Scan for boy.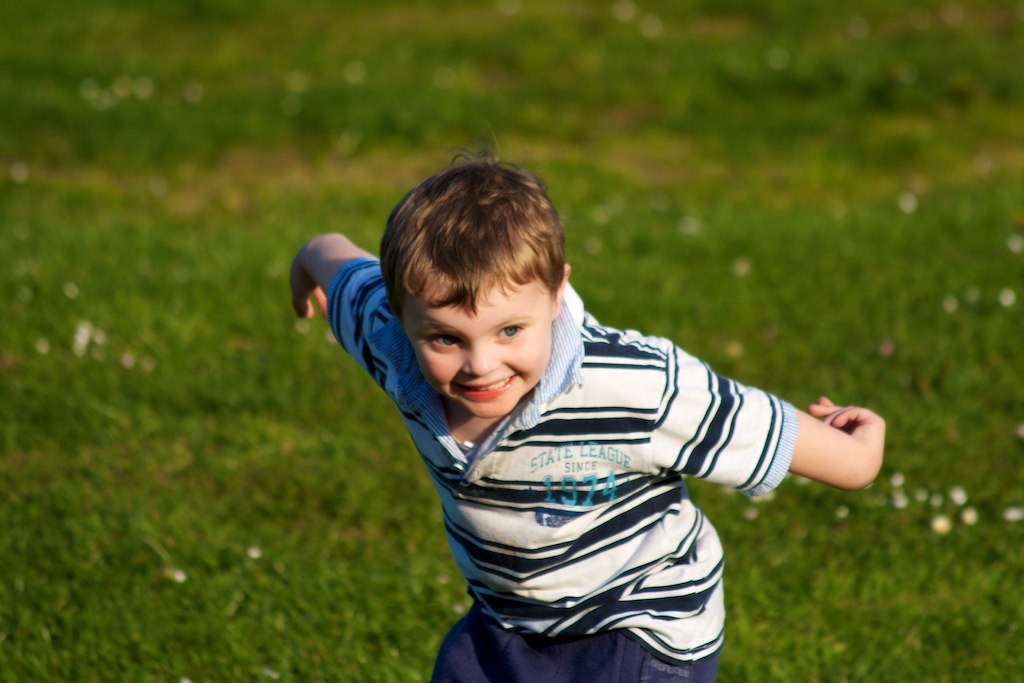
Scan result: (x1=260, y1=133, x2=883, y2=663).
